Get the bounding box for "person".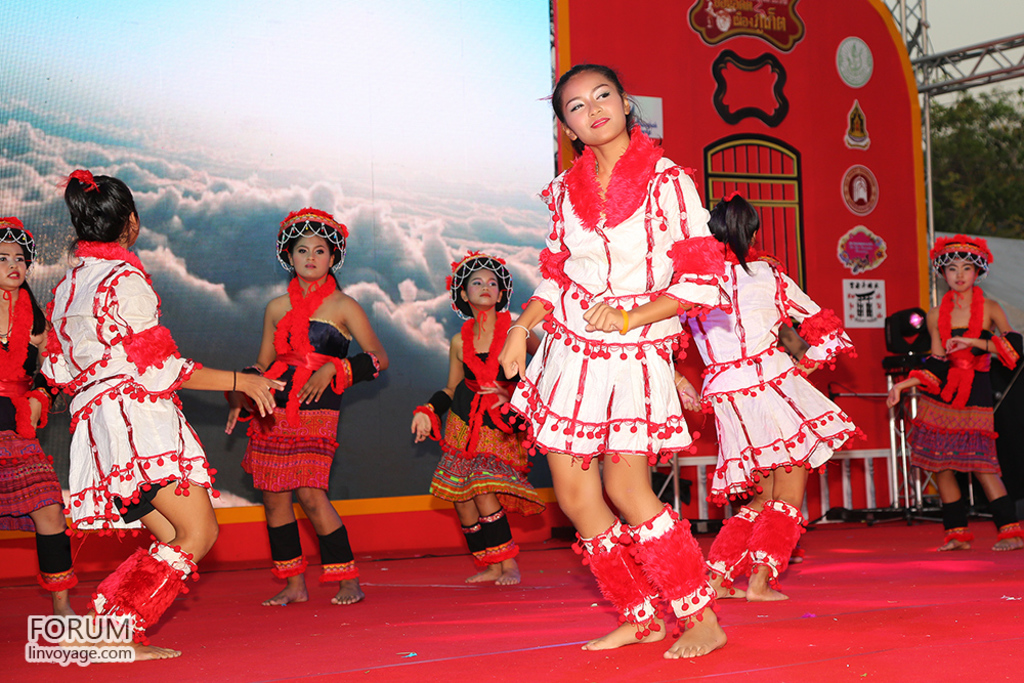
bbox=[416, 249, 537, 583].
